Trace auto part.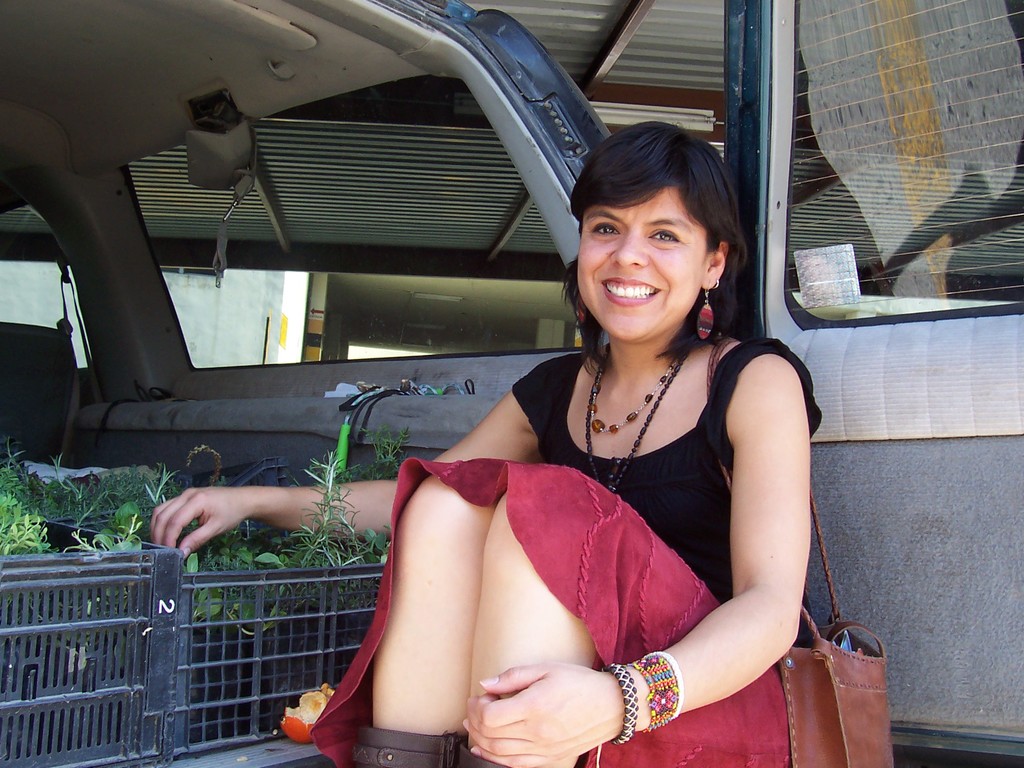
Traced to 65/255/68/464.
